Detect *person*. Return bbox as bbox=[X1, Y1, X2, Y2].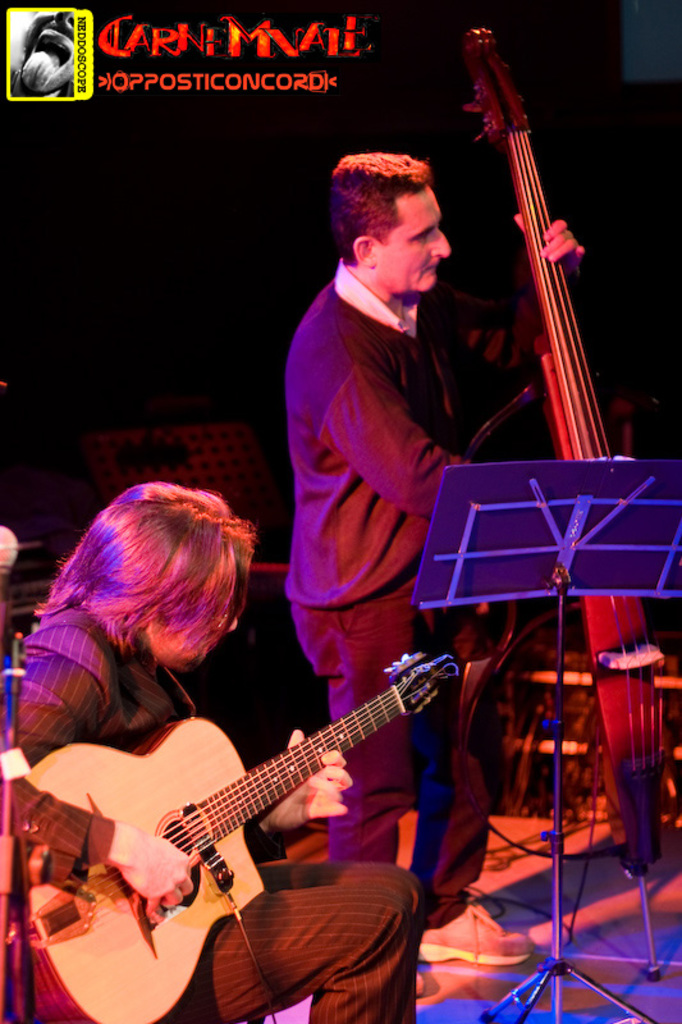
bbox=[0, 472, 418, 1023].
